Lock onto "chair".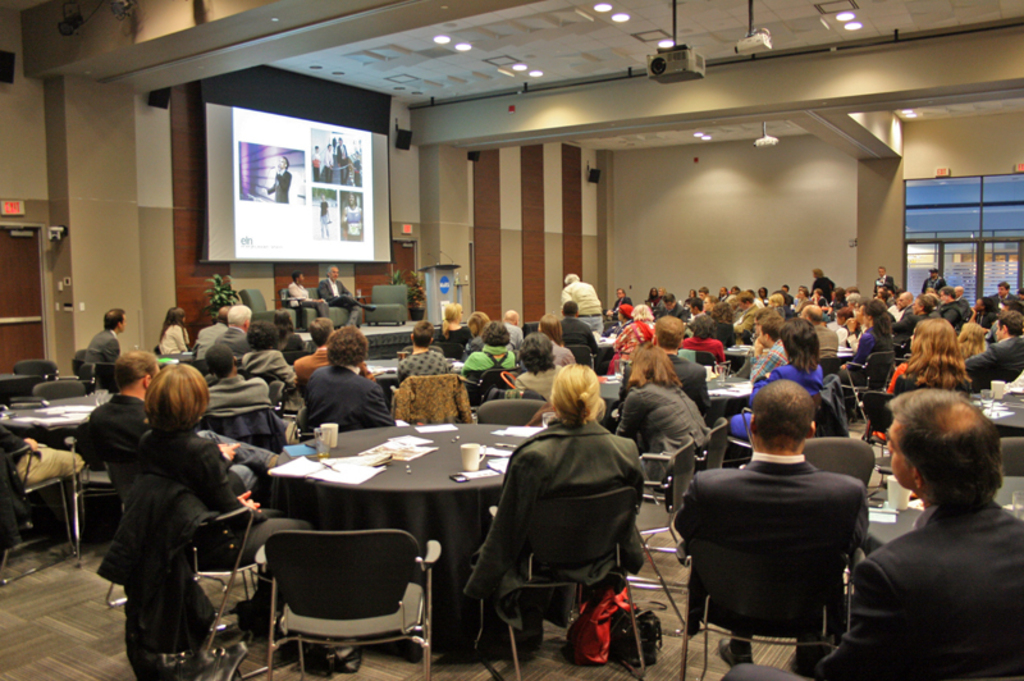
Locked: BBox(0, 440, 77, 588).
